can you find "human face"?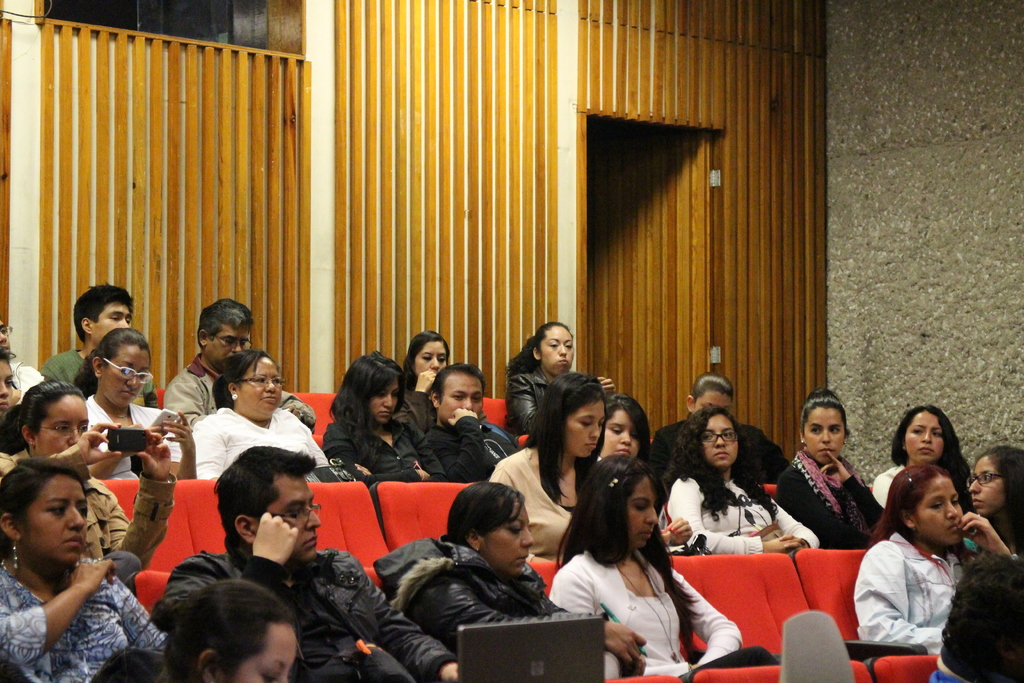
Yes, bounding box: crop(482, 499, 534, 575).
